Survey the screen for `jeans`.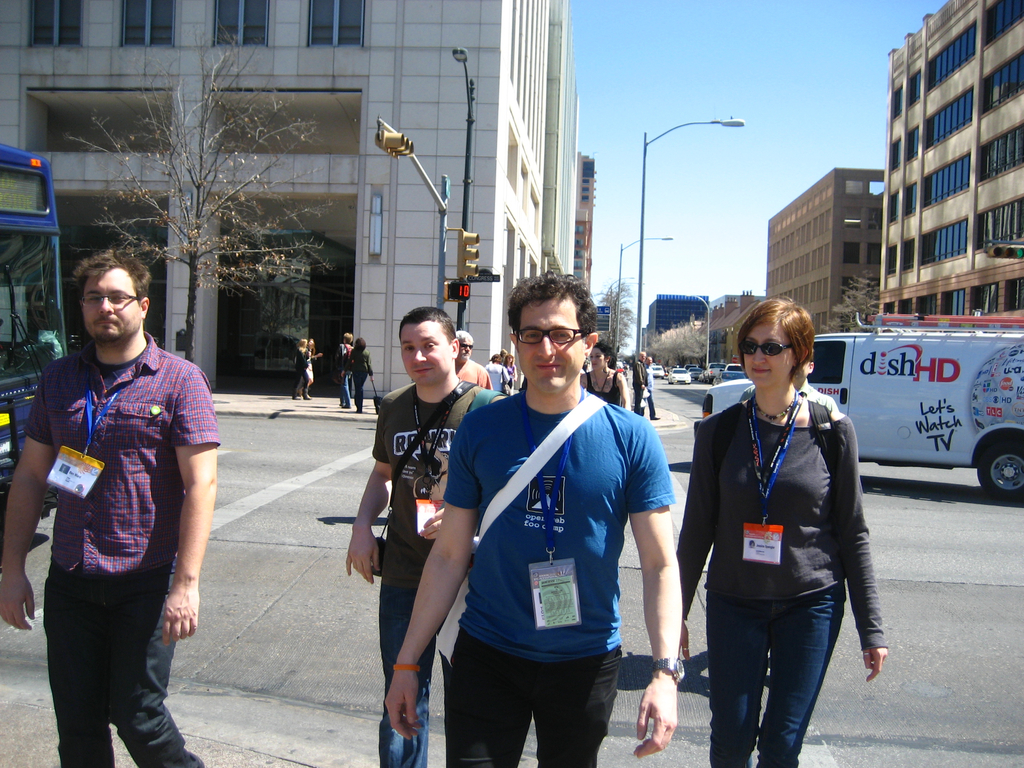
Survey found: crop(714, 580, 835, 767).
